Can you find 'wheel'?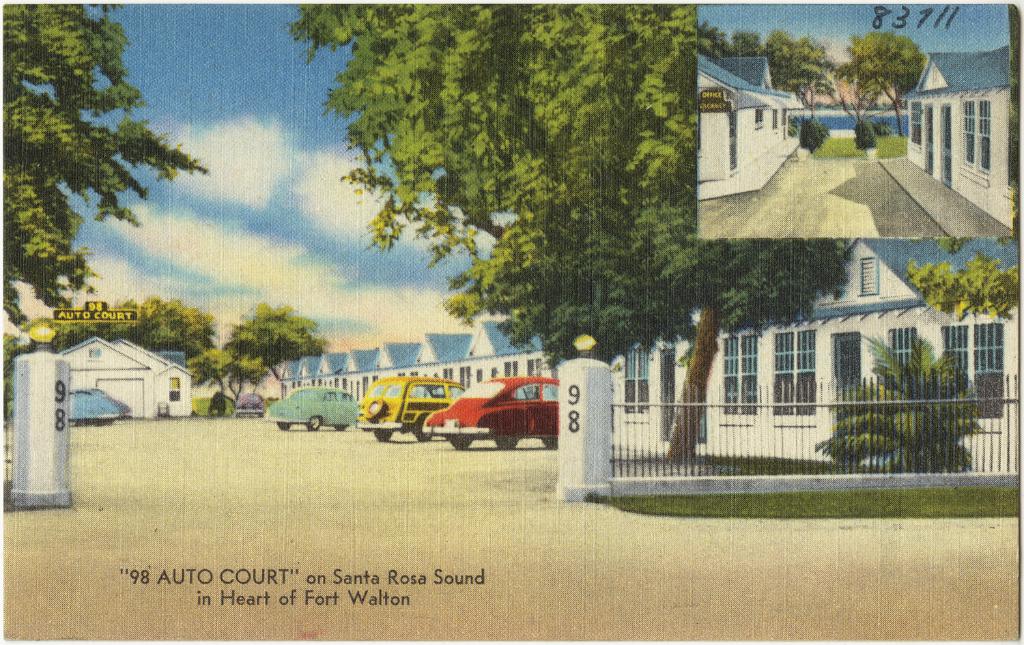
Yes, bounding box: x1=413, y1=417, x2=431, y2=440.
